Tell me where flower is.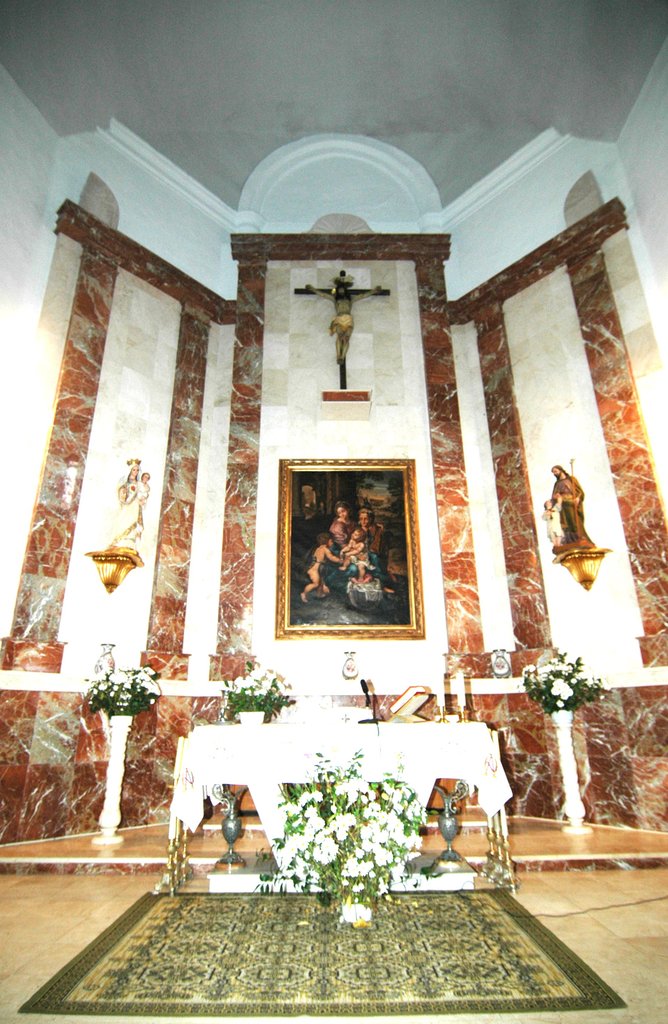
flower is at rect(304, 812, 330, 831).
